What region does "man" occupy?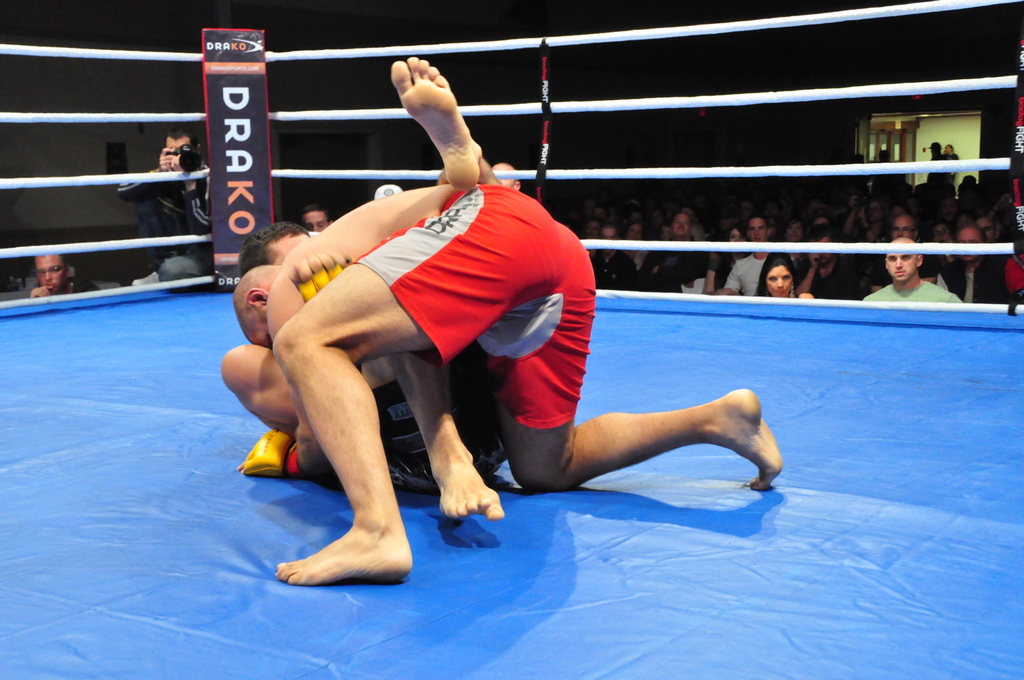
(299, 203, 334, 235).
